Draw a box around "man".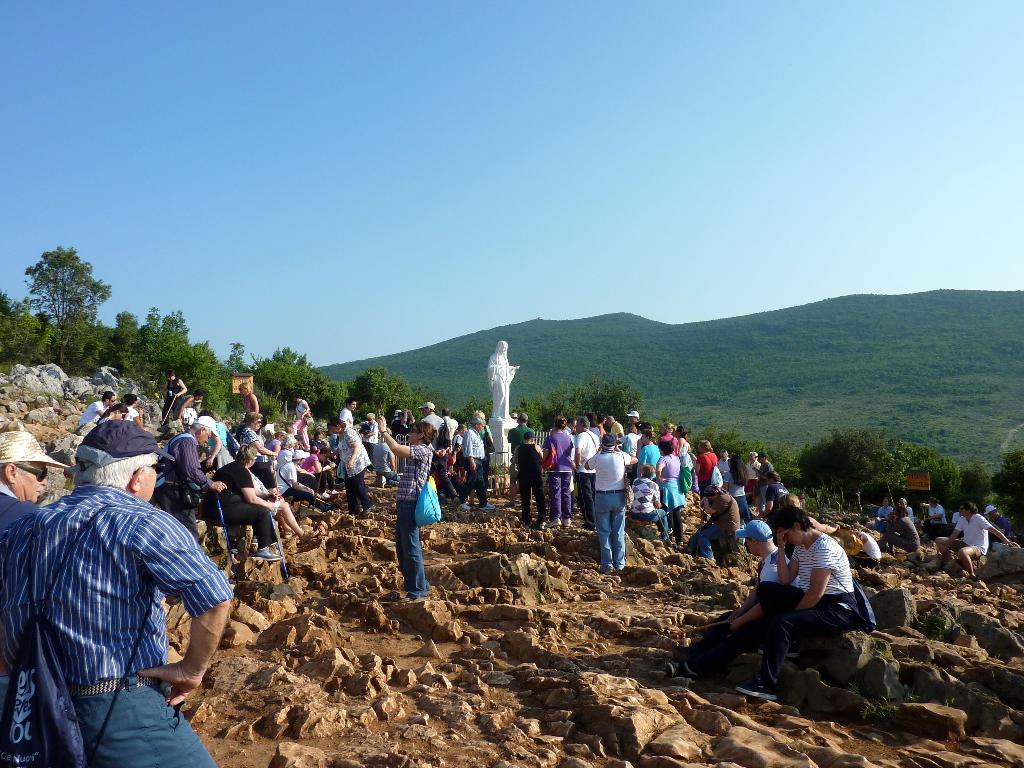
left=14, top=425, right=239, bottom=760.
